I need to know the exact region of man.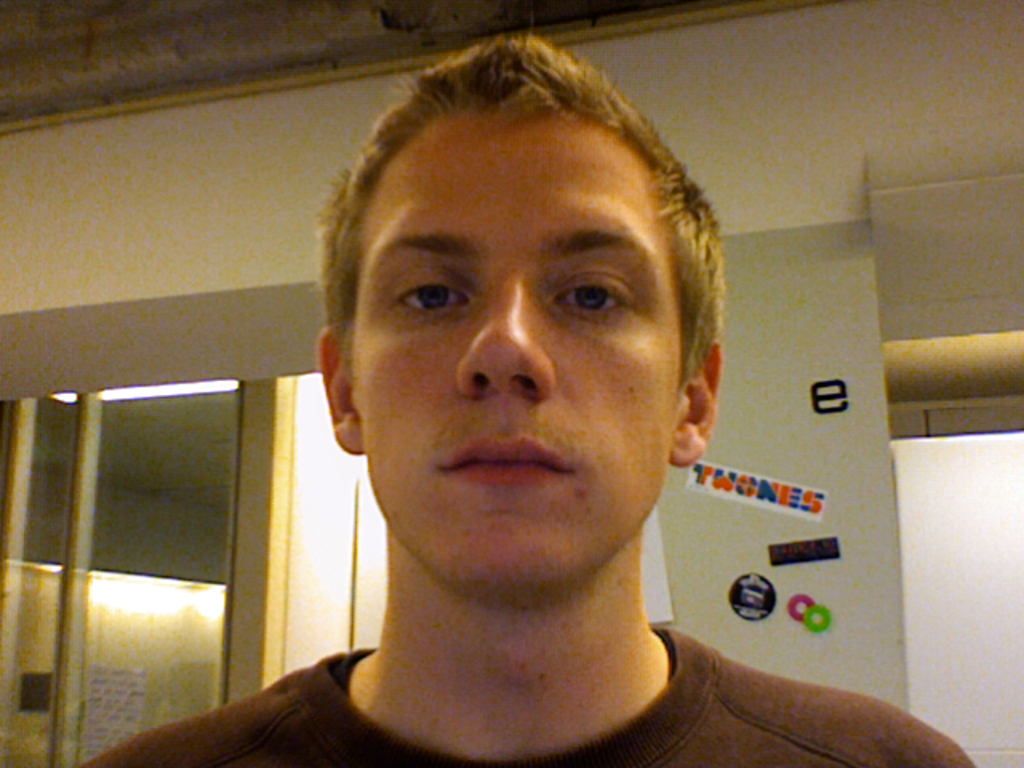
Region: <bbox>166, 34, 870, 767</bbox>.
